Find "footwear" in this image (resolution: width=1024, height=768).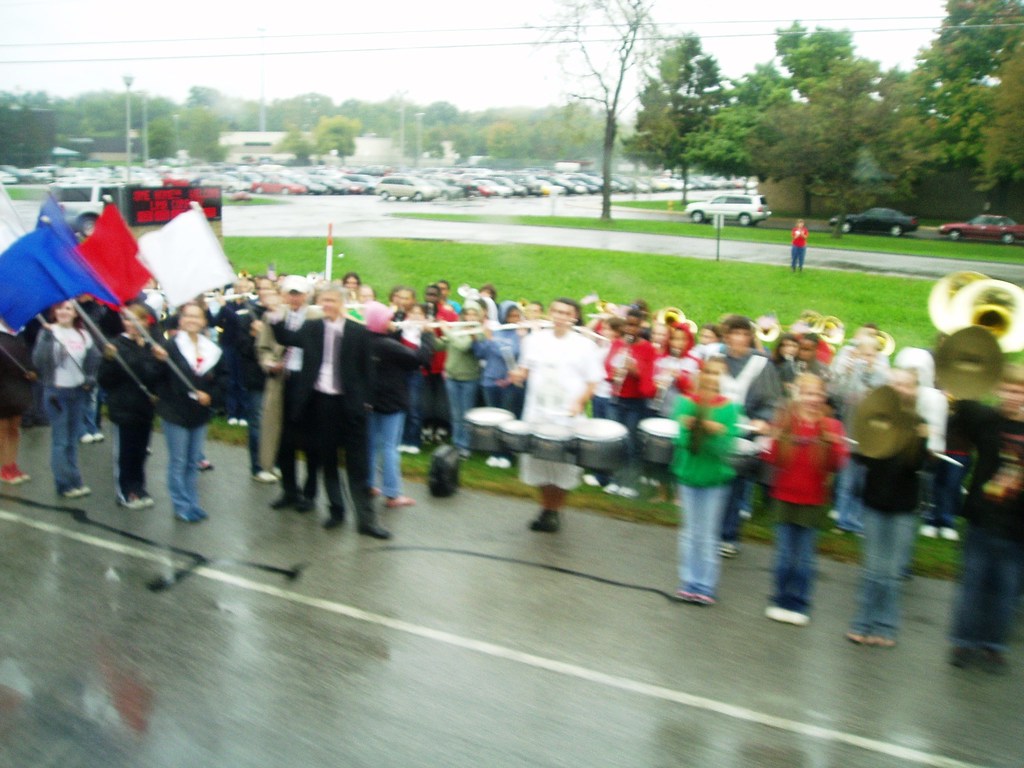
bbox=(499, 456, 511, 468).
